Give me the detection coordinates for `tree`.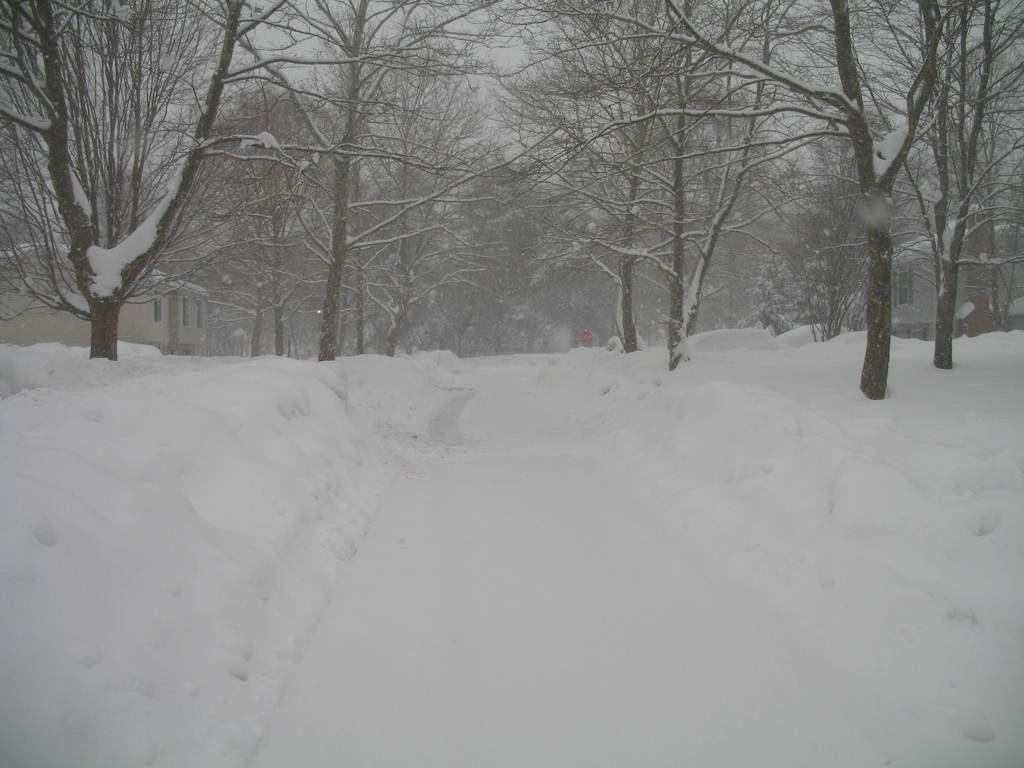
<region>0, 0, 294, 362</region>.
